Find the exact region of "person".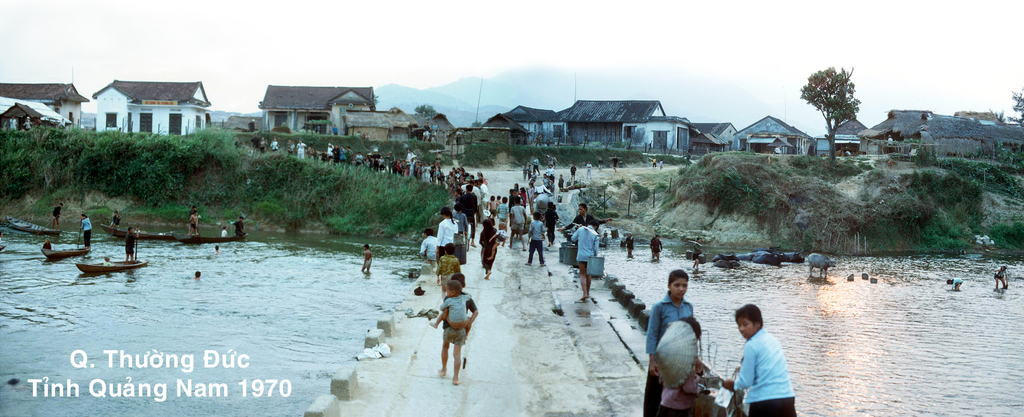
Exact region: bbox=[730, 309, 797, 416].
